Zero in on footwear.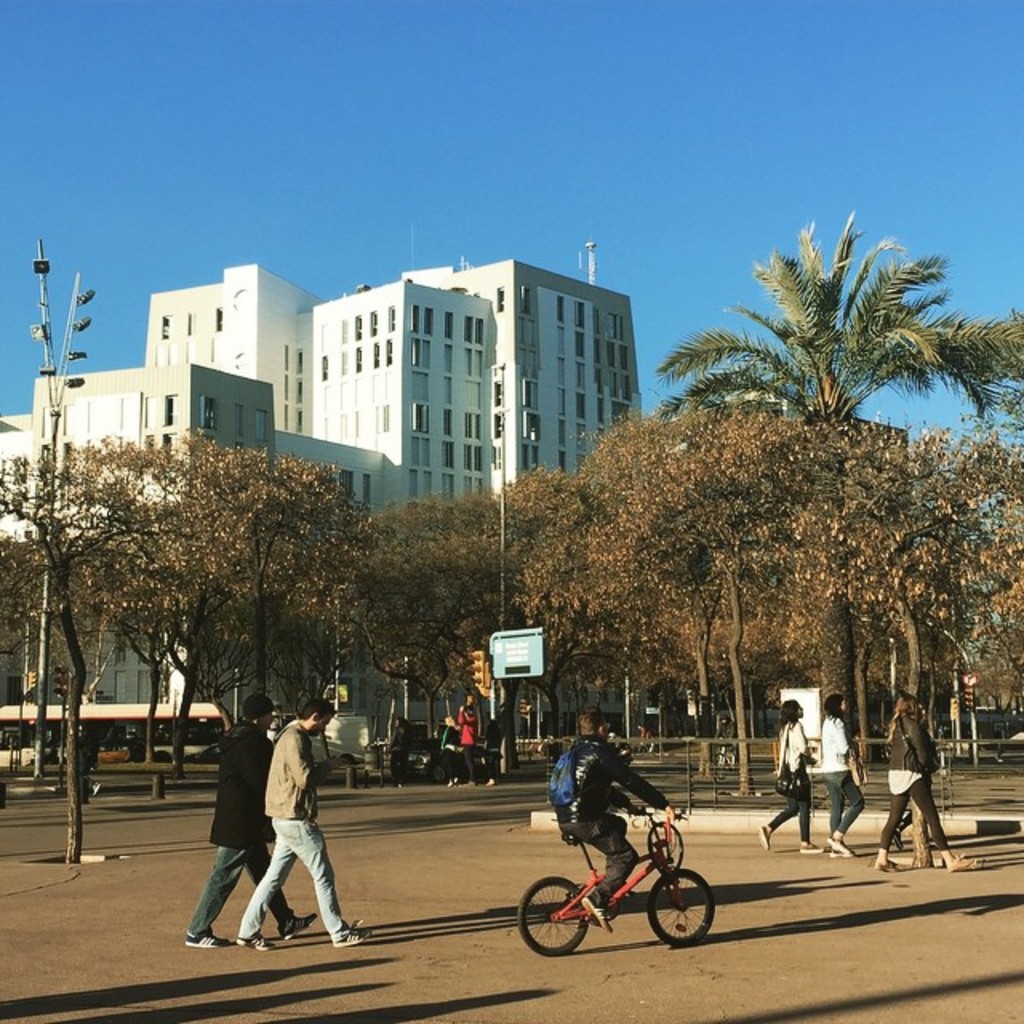
Zeroed in: (949,859,978,875).
